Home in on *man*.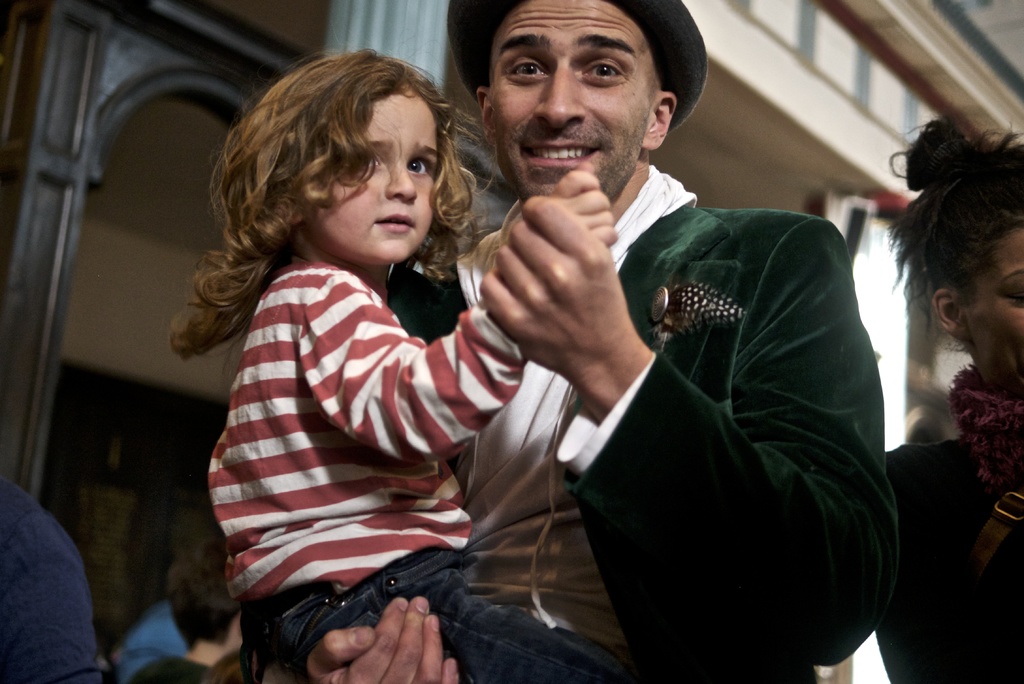
Homed in at bbox(248, 0, 907, 683).
